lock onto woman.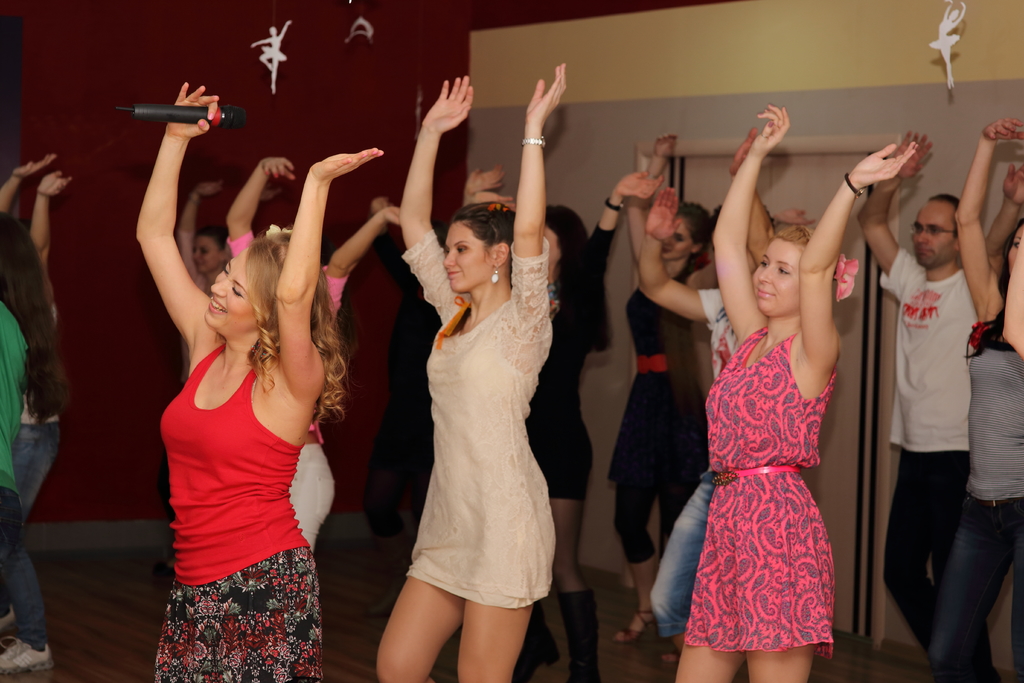
Locked: x1=606, y1=131, x2=716, y2=646.
